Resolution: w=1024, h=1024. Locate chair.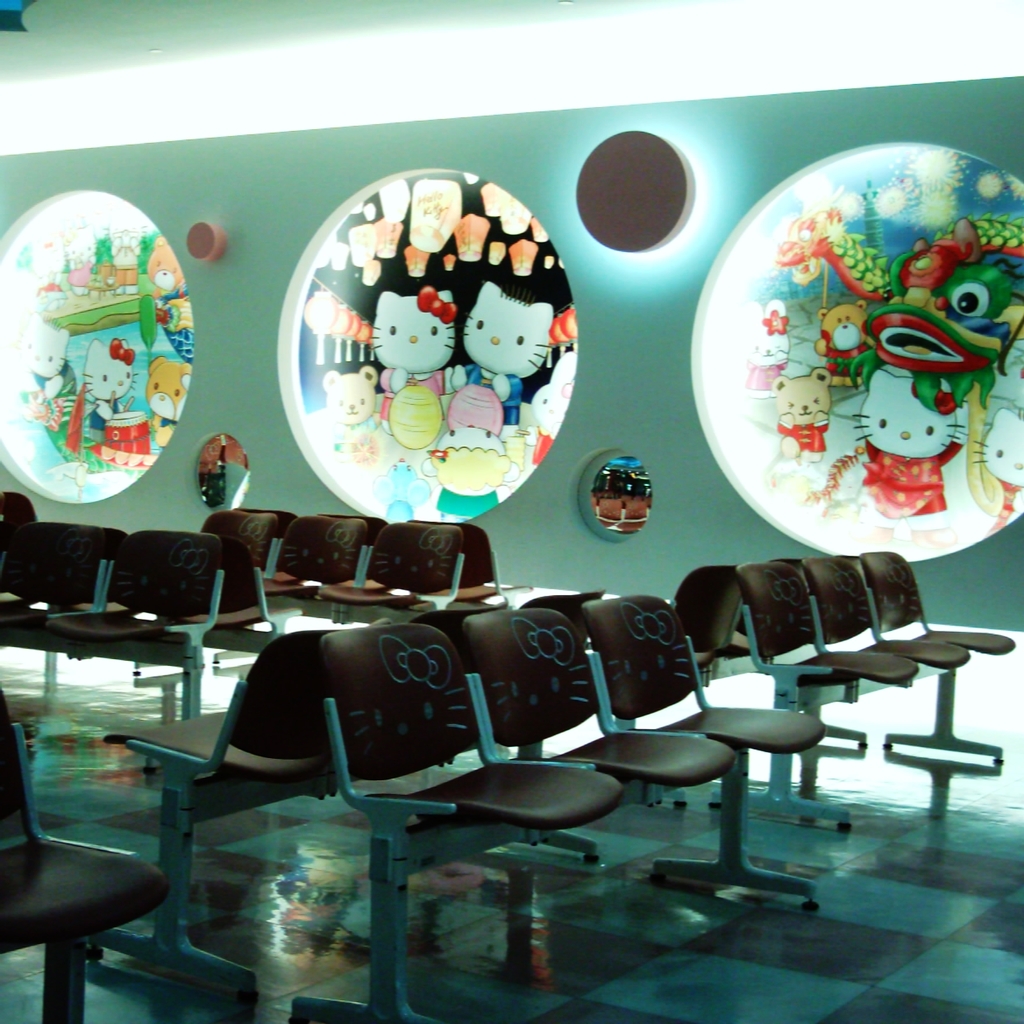
bbox=[314, 615, 627, 1012].
